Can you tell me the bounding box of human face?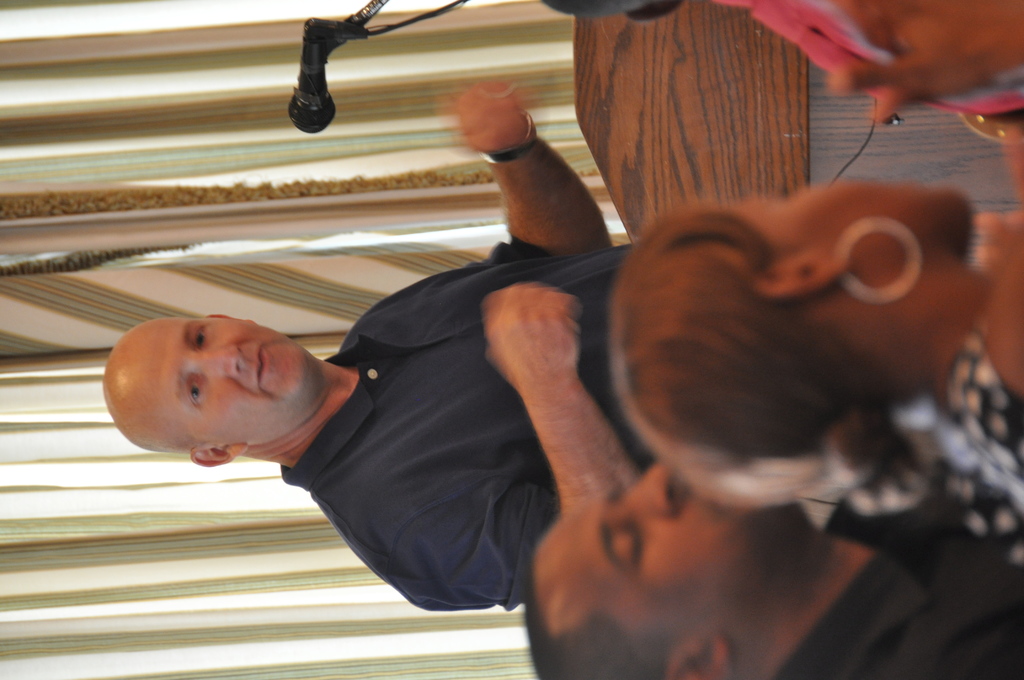
detection(717, 176, 974, 251).
